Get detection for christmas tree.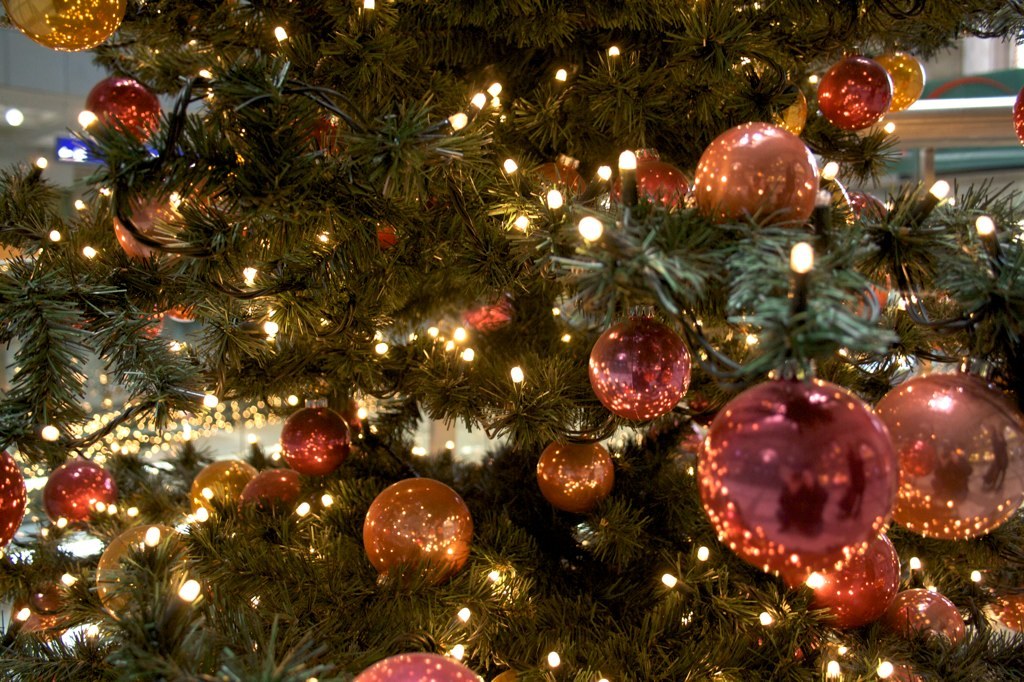
Detection: [left=0, top=0, right=1023, bottom=681].
